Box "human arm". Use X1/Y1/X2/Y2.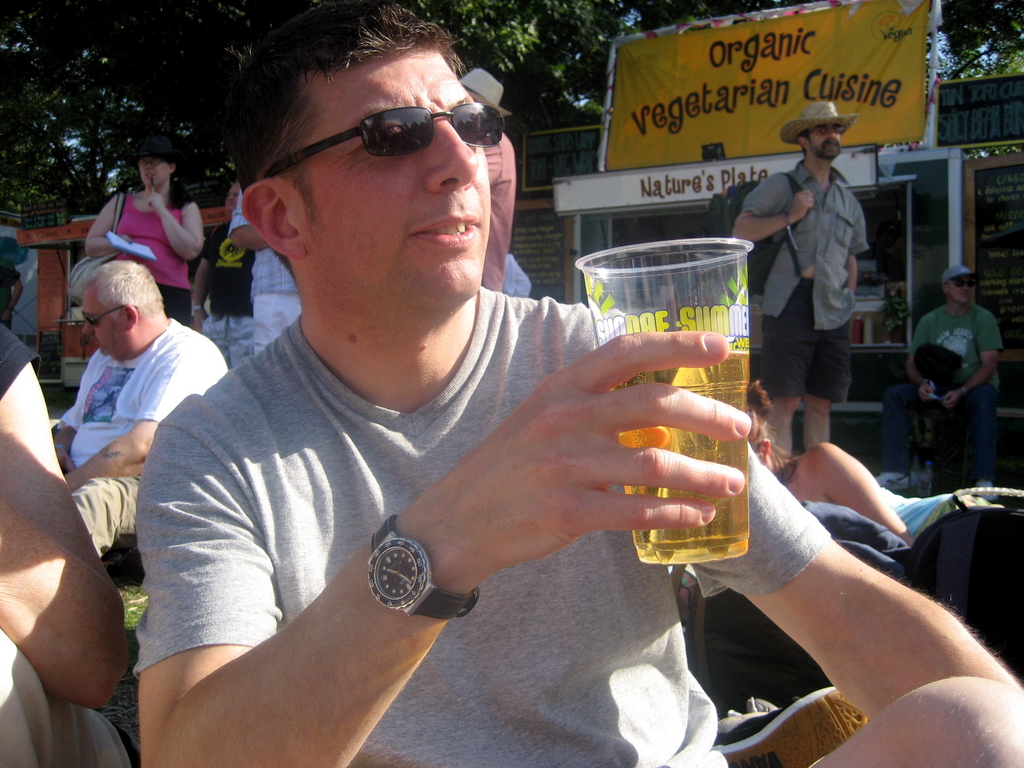
687/442/1022/719.
